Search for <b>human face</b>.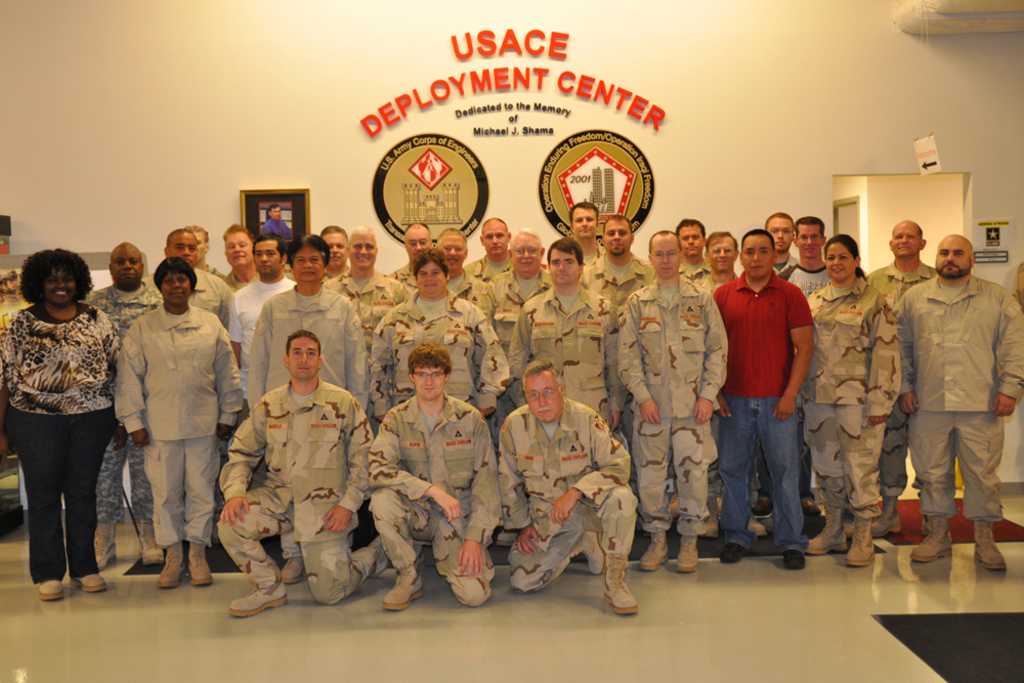
Found at rect(404, 224, 429, 259).
